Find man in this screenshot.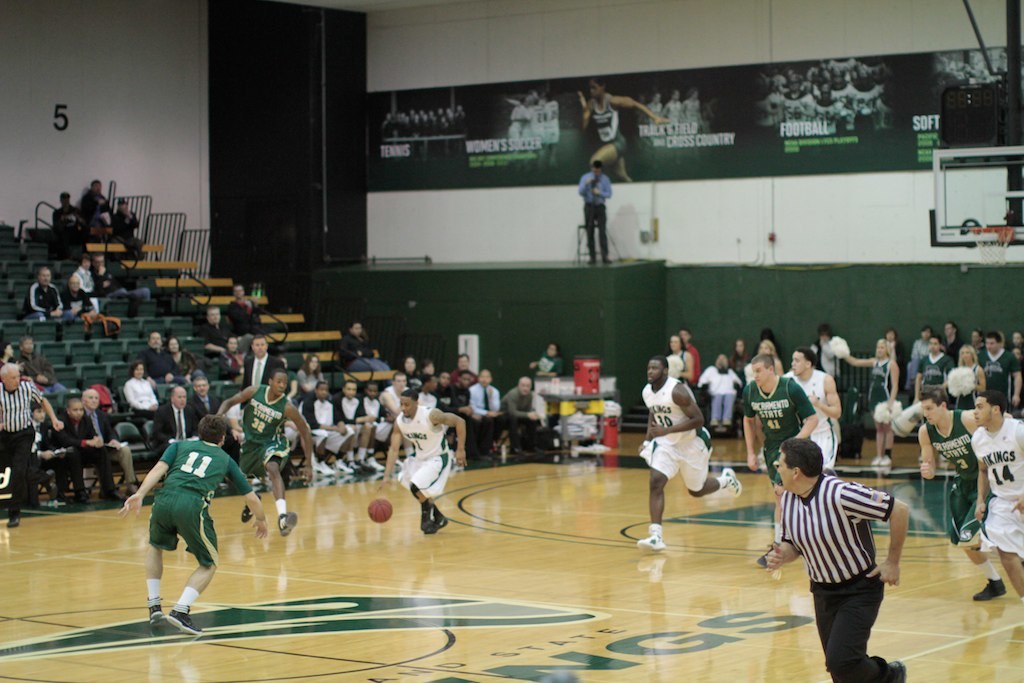
The bounding box for man is rect(699, 353, 734, 428).
